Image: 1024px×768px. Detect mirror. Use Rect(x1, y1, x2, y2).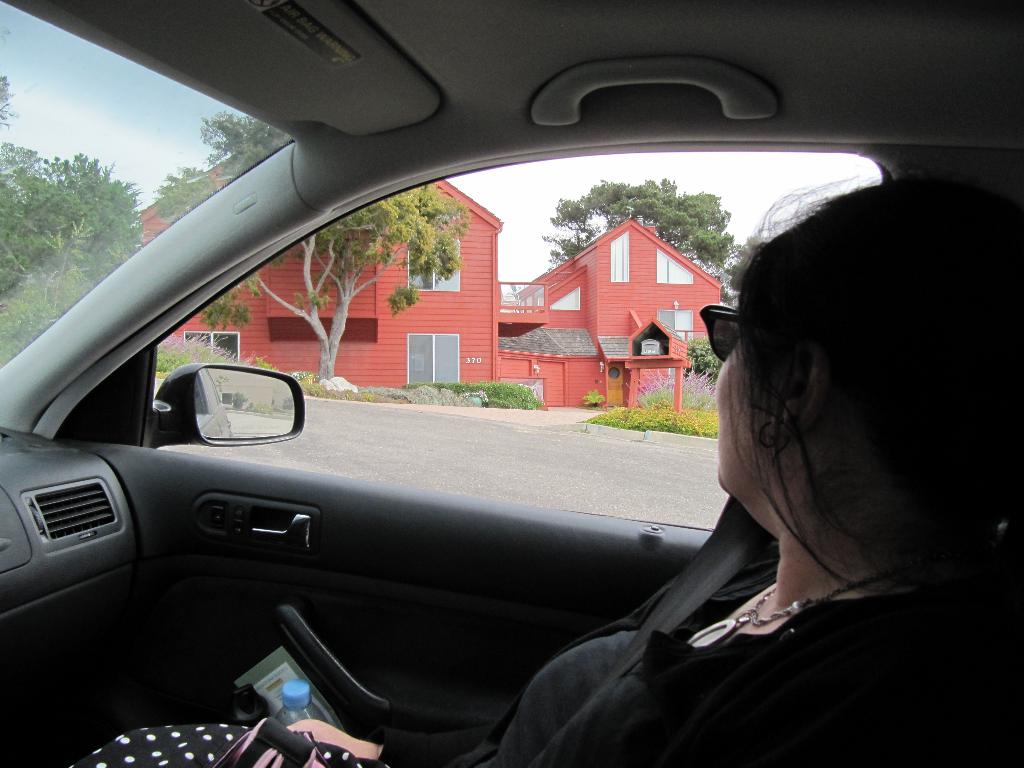
Rect(194, 367, 298, 437).
